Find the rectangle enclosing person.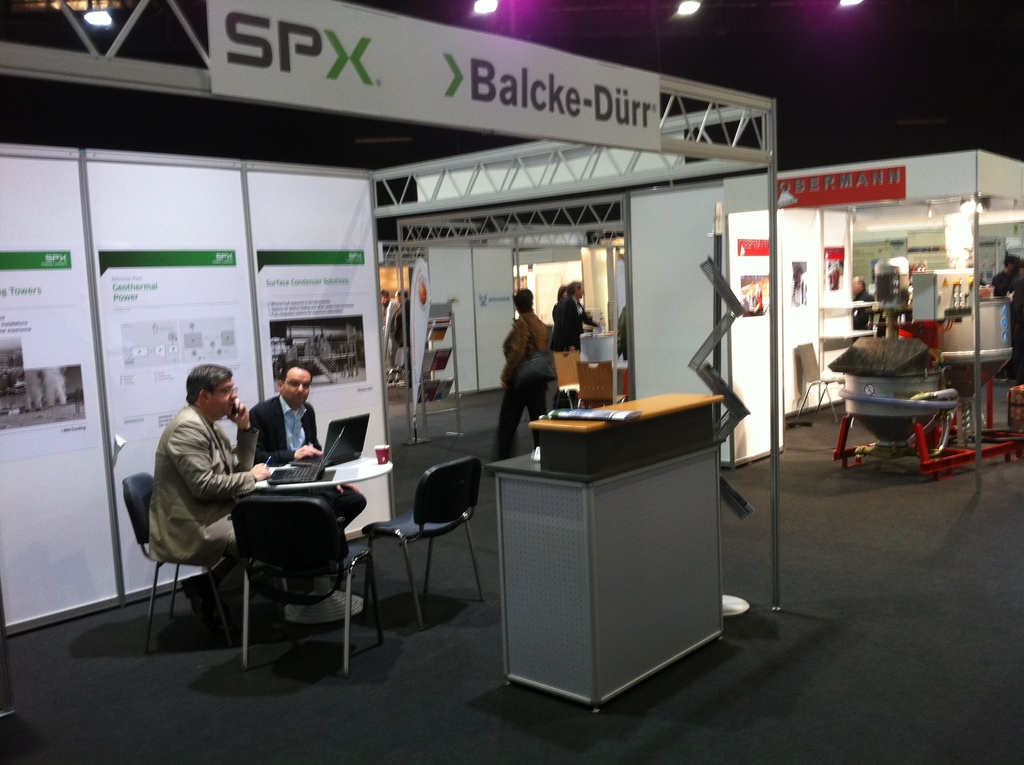
left=1011, top=266, right=1023, bottom=380.
